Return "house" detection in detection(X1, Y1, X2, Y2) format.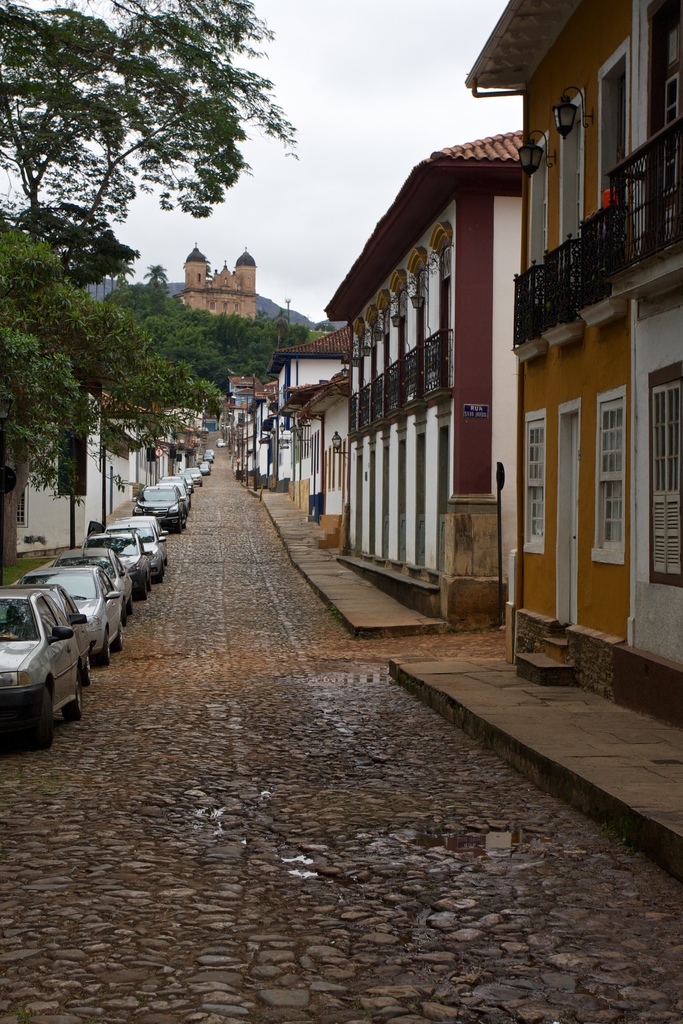
detection(284, 372, 351, 538).
